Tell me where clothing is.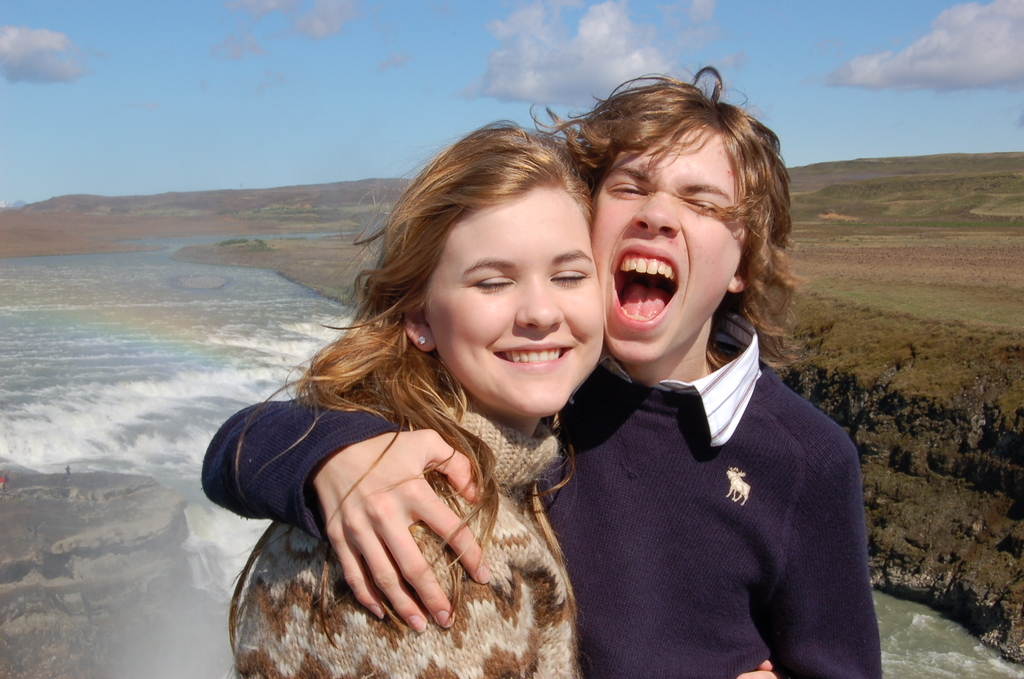
clothing is at Rect(201, 311, 879, 678).
